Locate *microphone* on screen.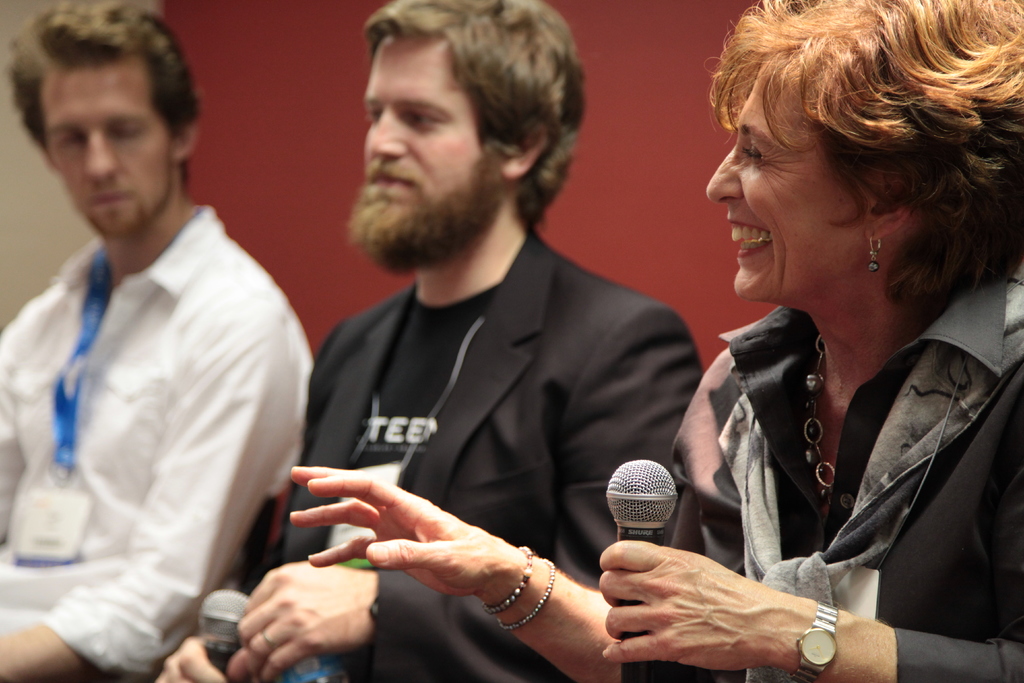
On screen at BBox(604, 457, 682, 682).
